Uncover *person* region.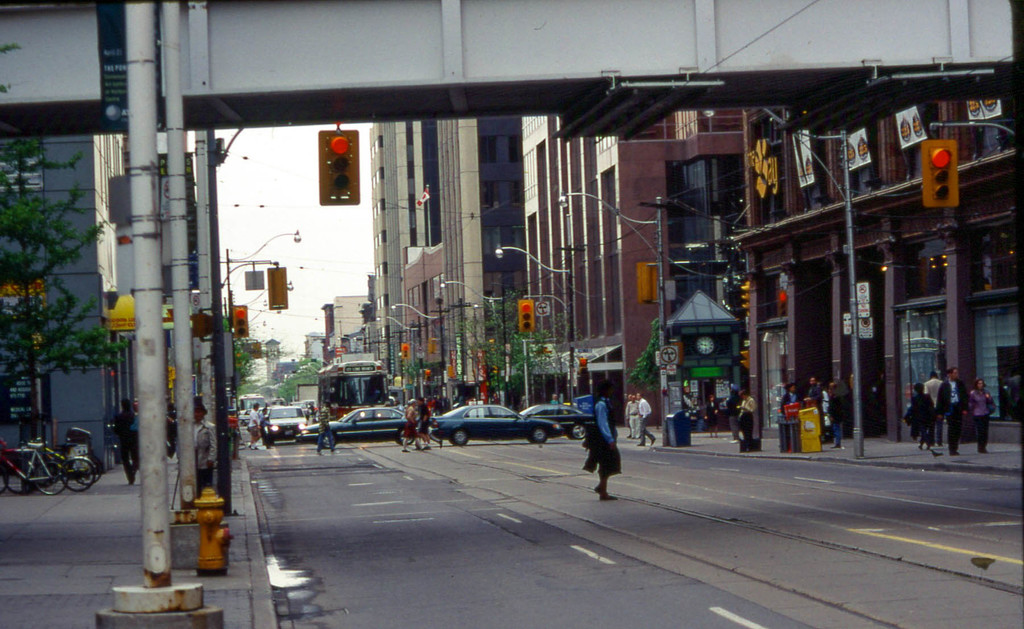
Uncovered: bbox=[119, 399, 141, 483].
